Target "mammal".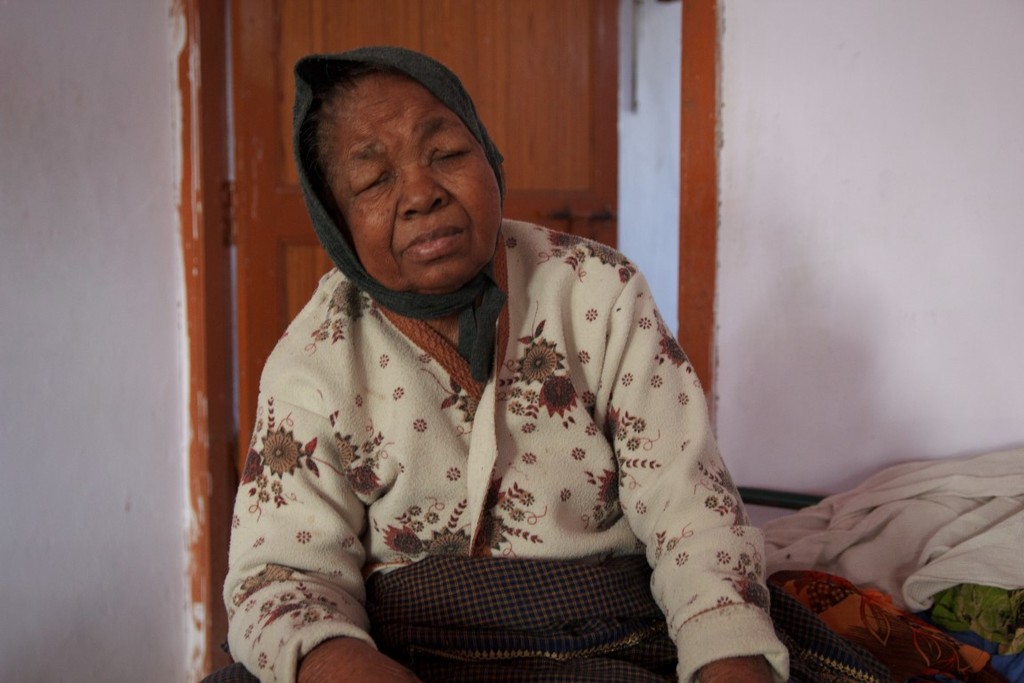
Target region: x1=175 y1=71 x2=825 y2=661.
